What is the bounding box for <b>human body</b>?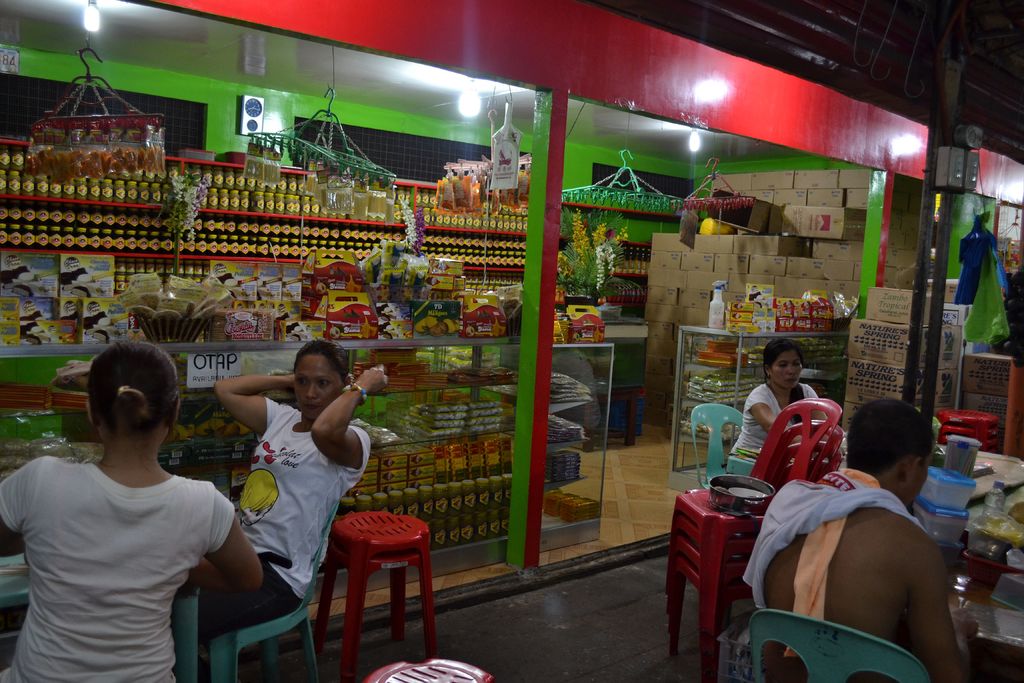
735 370 821 472.
